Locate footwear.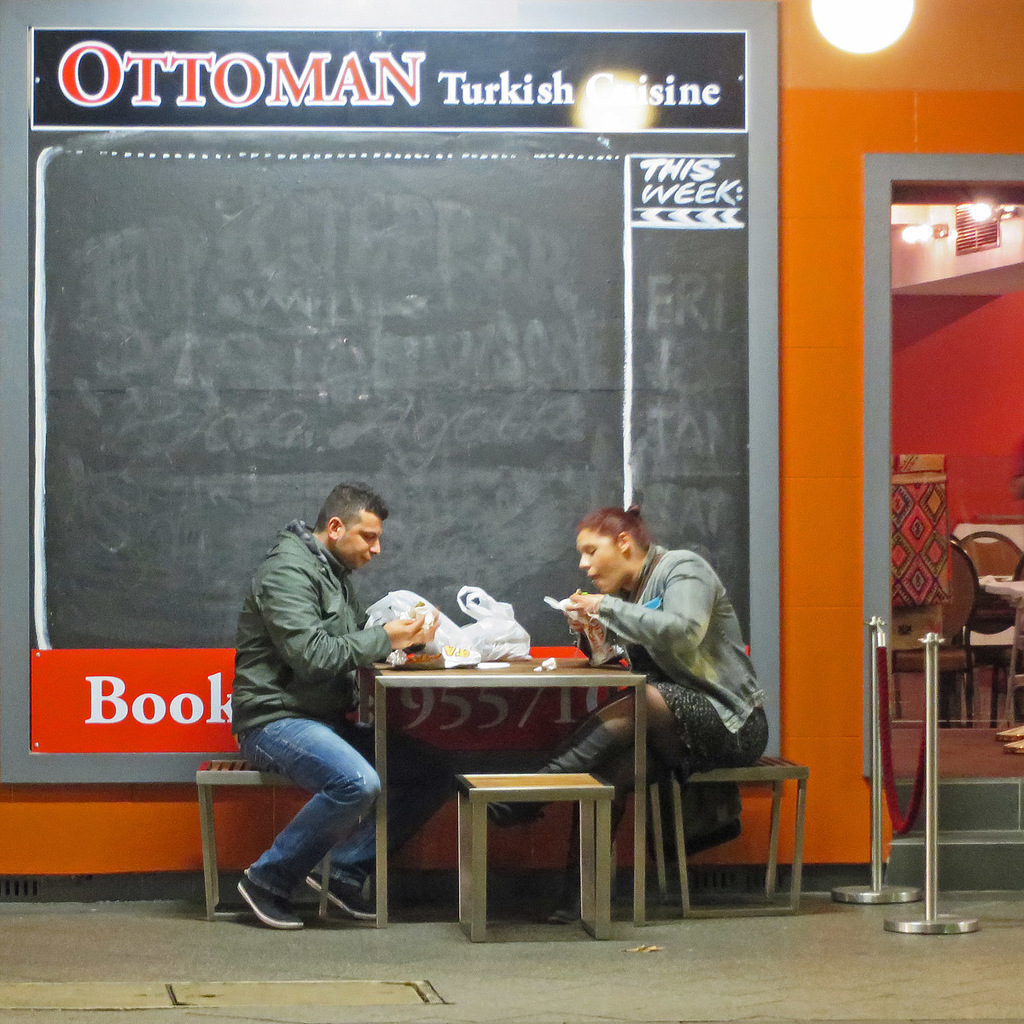
Bounding box: <box>236,879,301,932</box>.
